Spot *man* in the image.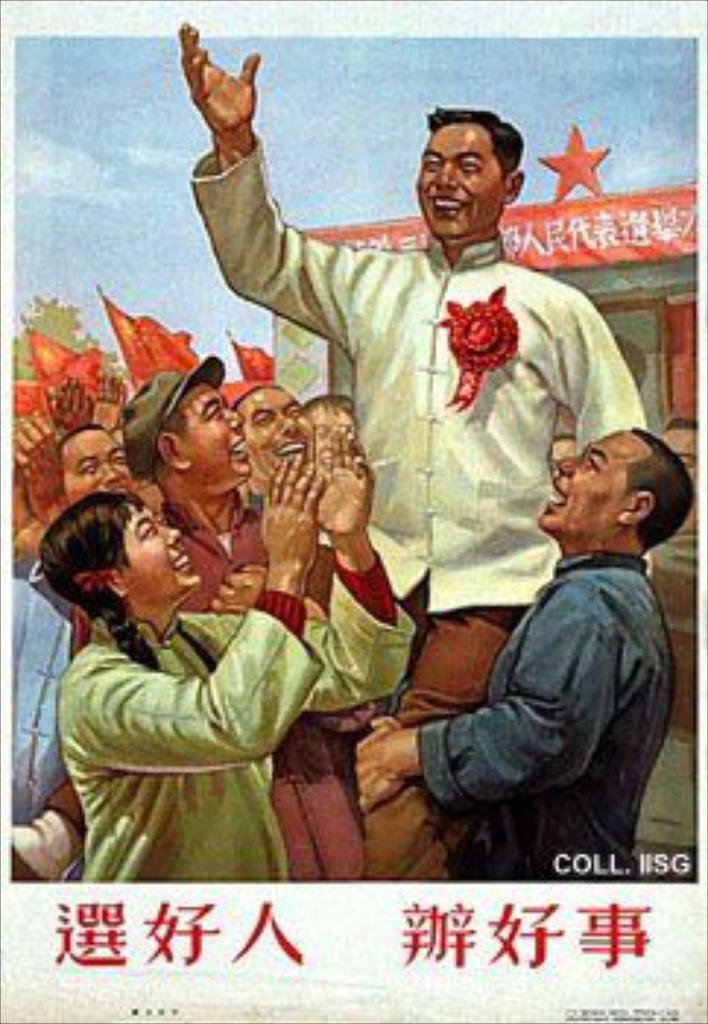
*man* found at [x1=228, y1=380, x2=316, y2=503].
